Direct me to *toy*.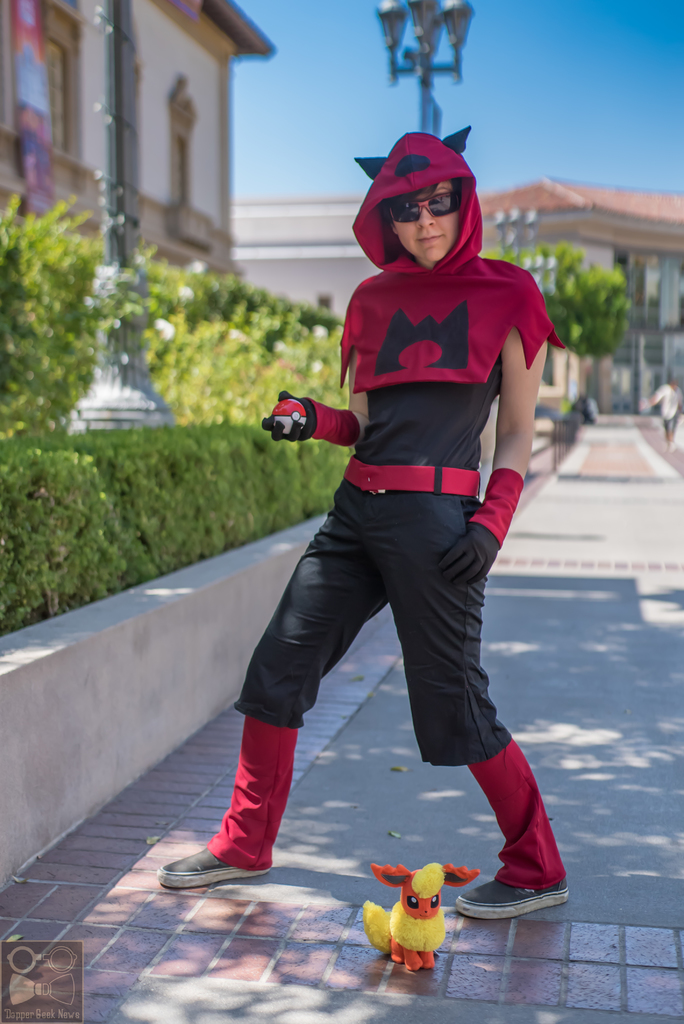
Direction: select_region(272, 392, 307, 440).
